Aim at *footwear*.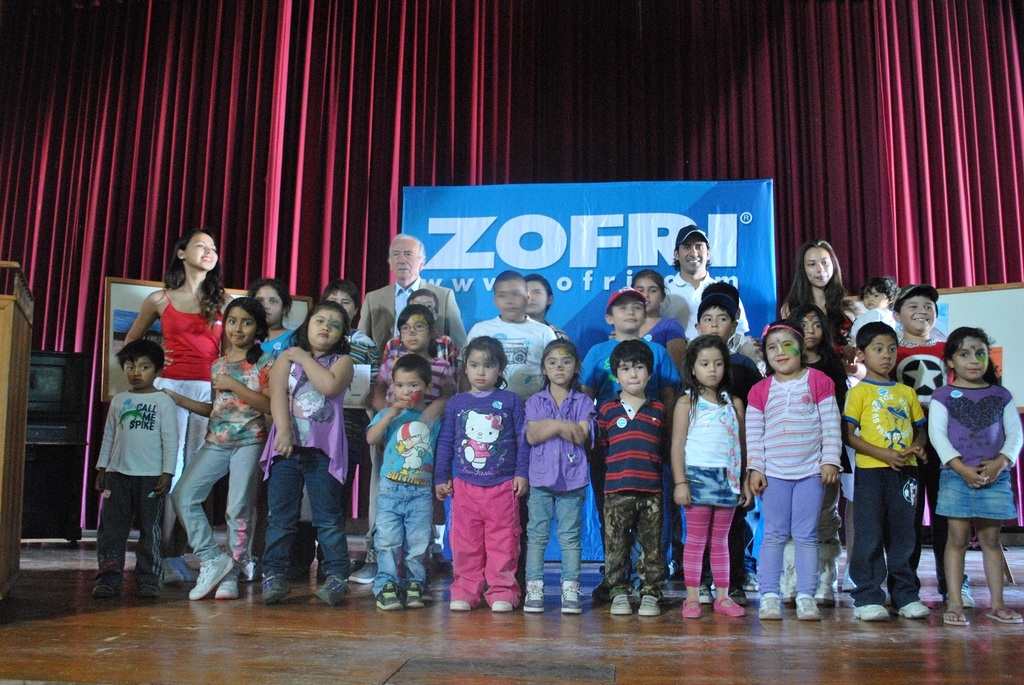
Aimed at (x1=713, y1=596, x2=744, y2=613).
